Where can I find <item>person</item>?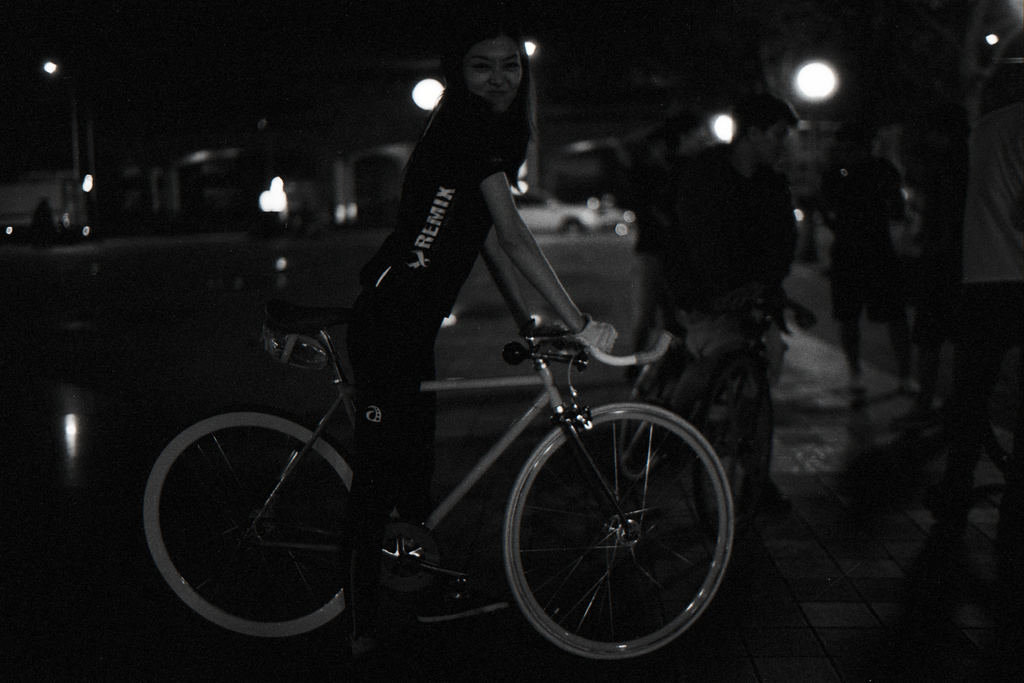
You can find it at [624, 88, 812, 522].
